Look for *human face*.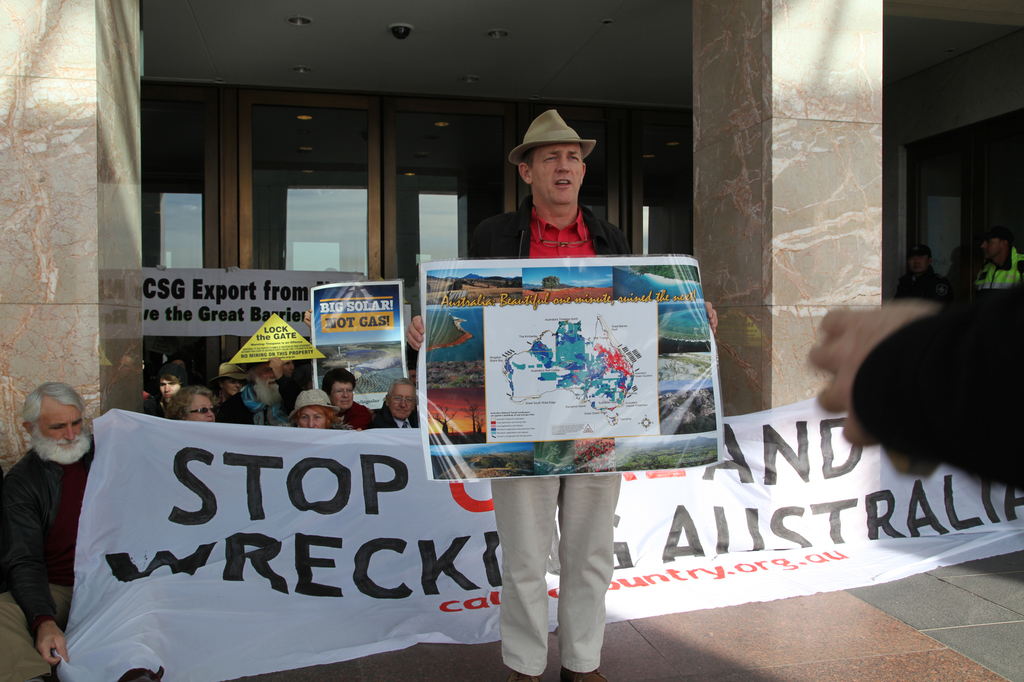
Found: box=[37, 405, 83, 454].
